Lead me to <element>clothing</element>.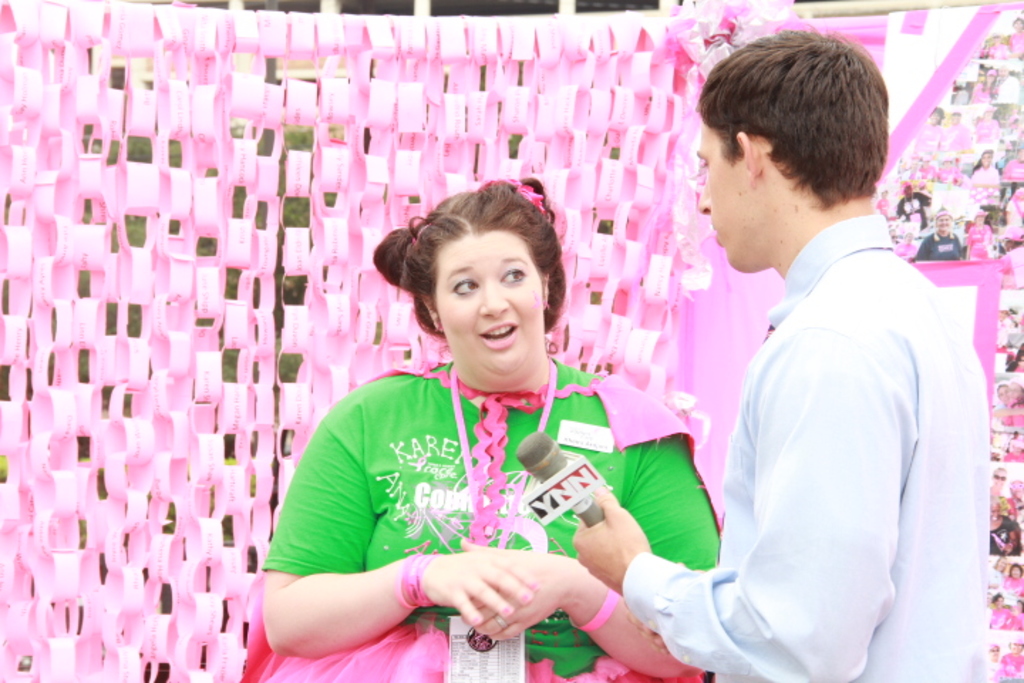
Lead to (1001,240,1023,287).
